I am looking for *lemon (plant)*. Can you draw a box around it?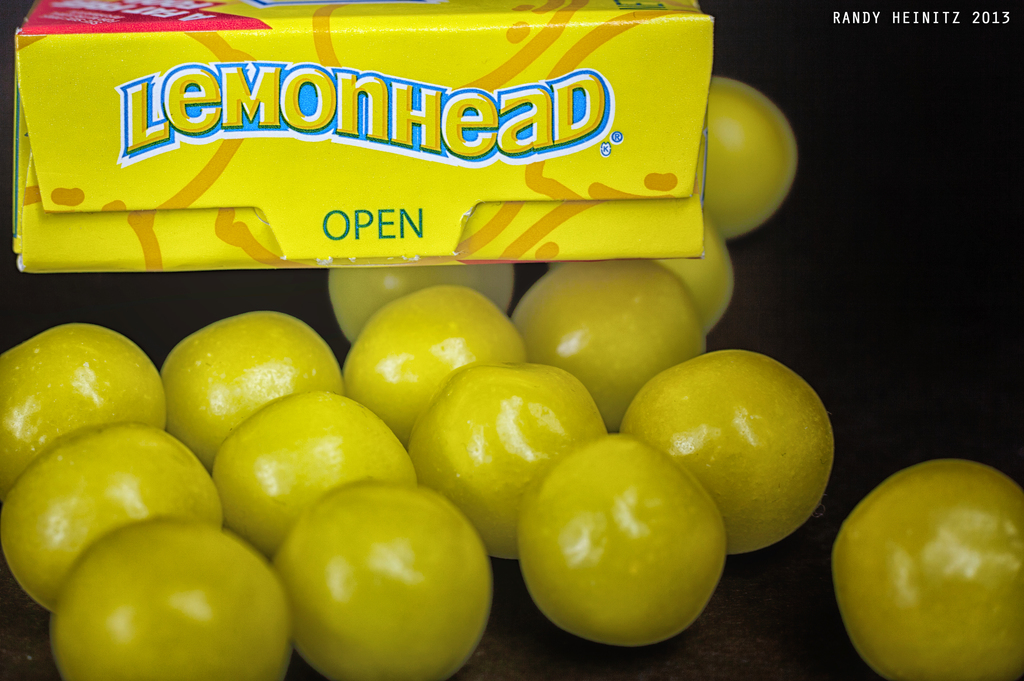
Sure, the bounding box is {"x1": 836, "y1": 458, "x2": 1023, "y2": 680}.
